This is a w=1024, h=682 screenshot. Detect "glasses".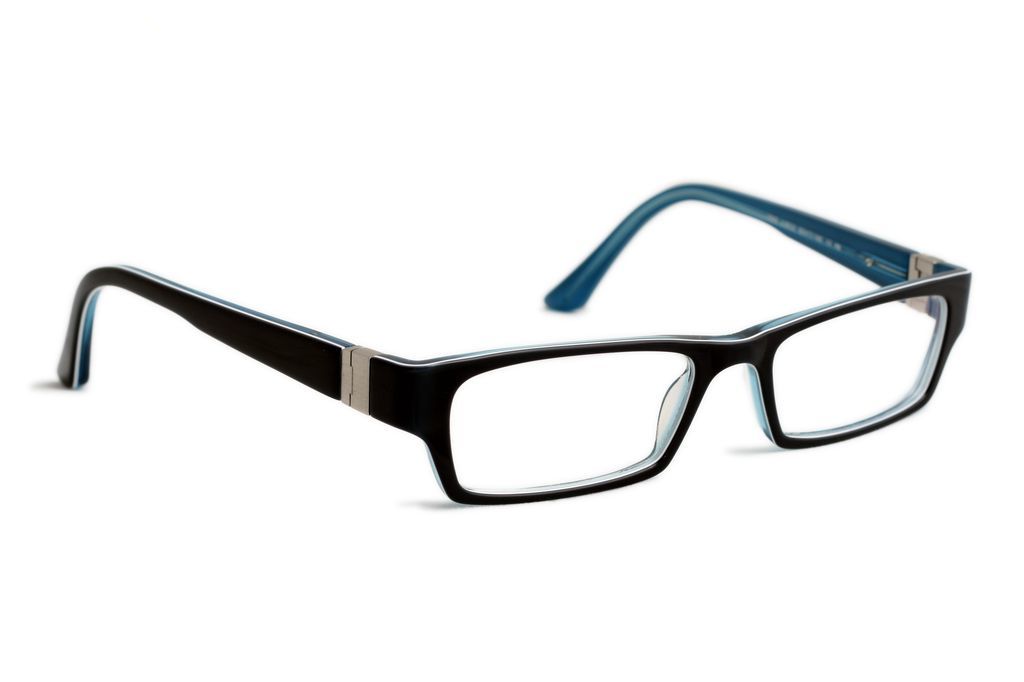
x1=57 y1=183 x2=966 y2=503.
